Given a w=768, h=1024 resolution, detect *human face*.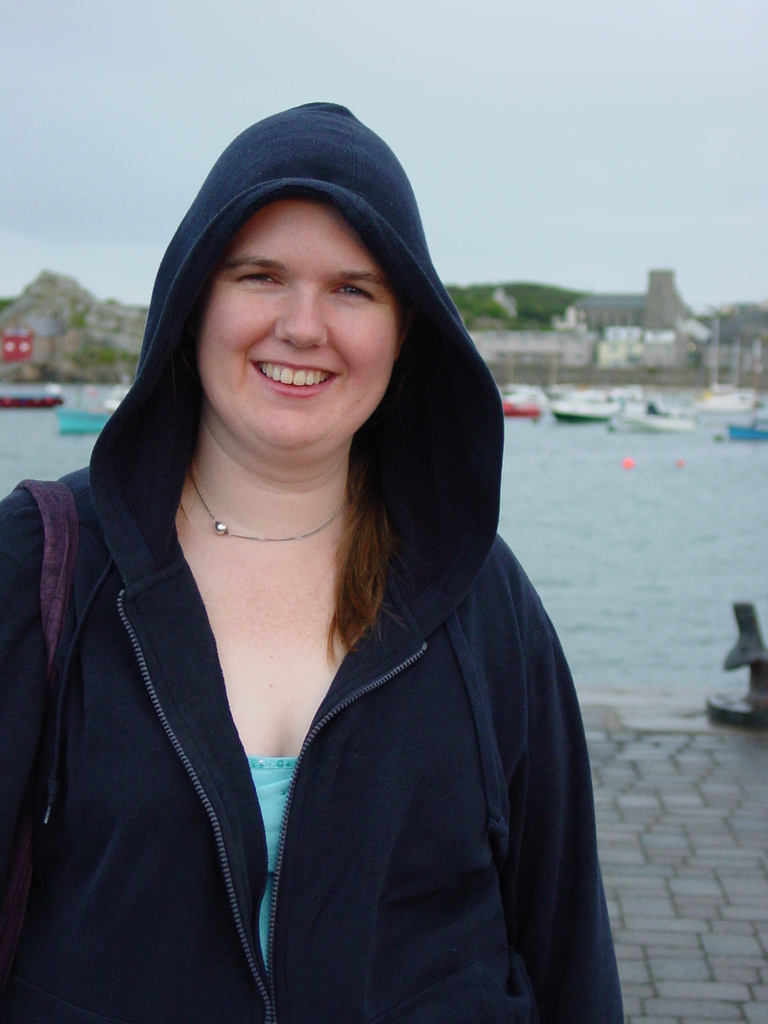
<bbox>196, 200, 397, 445</bbox>.
